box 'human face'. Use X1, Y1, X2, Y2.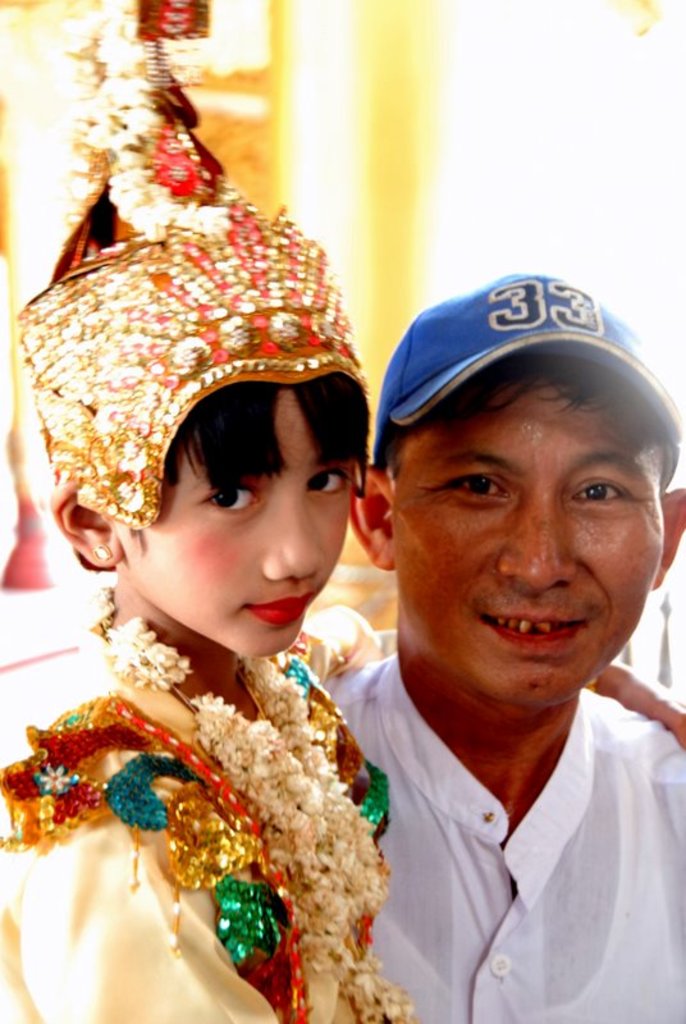
389, 379, 666, 707.
